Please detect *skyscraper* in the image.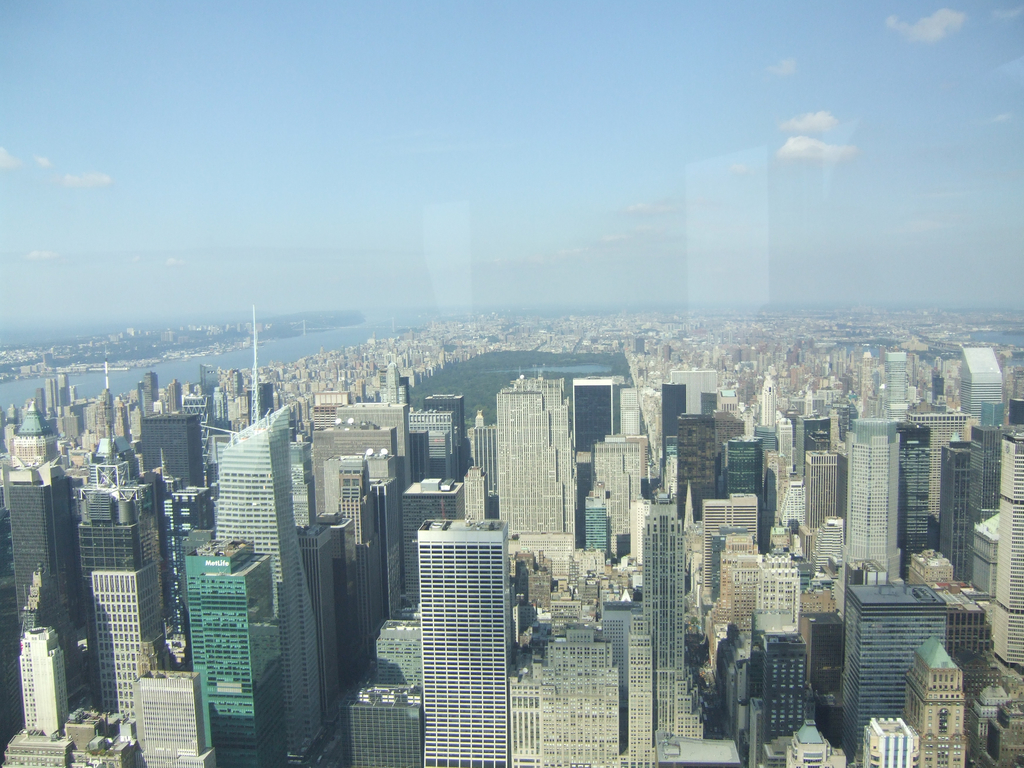
989 431 1021 713.
